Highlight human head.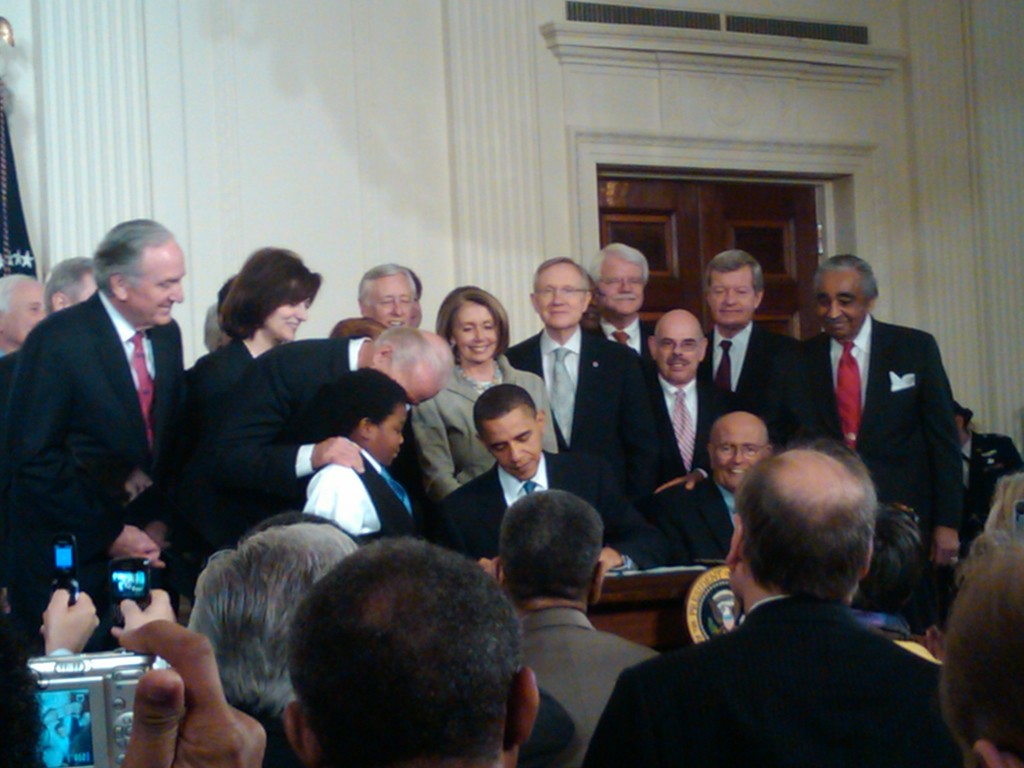
Highlighted region: rect(186, 524, 360, 742).
